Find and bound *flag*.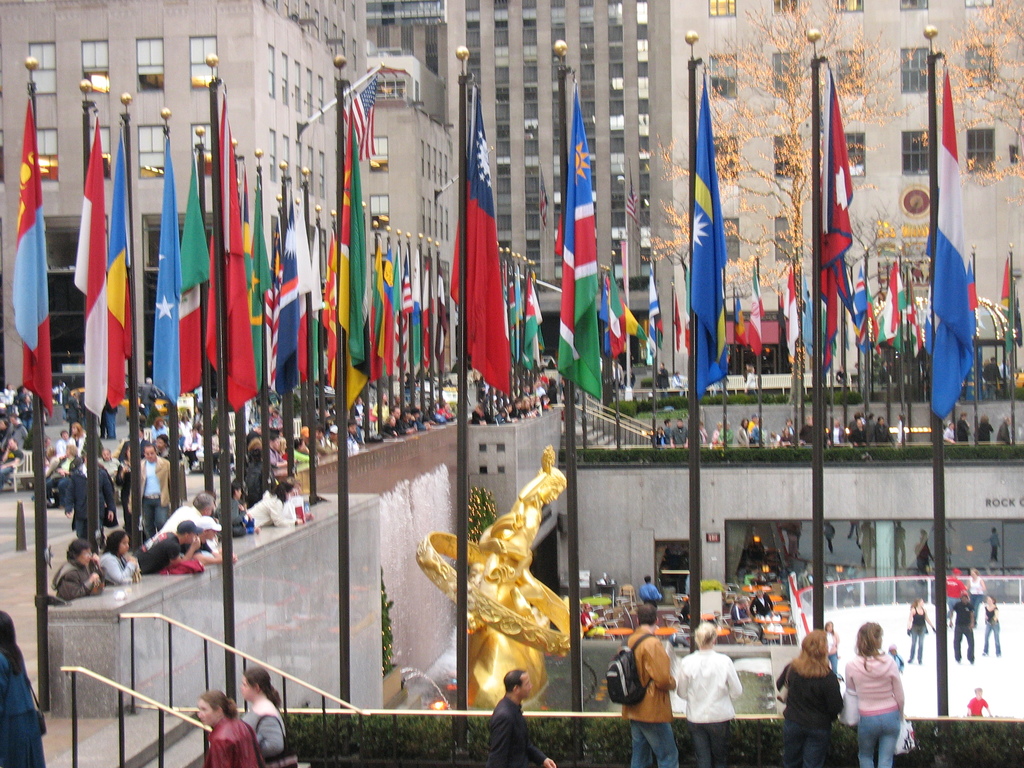
Bound: locate(7, 100, 53, 408).
